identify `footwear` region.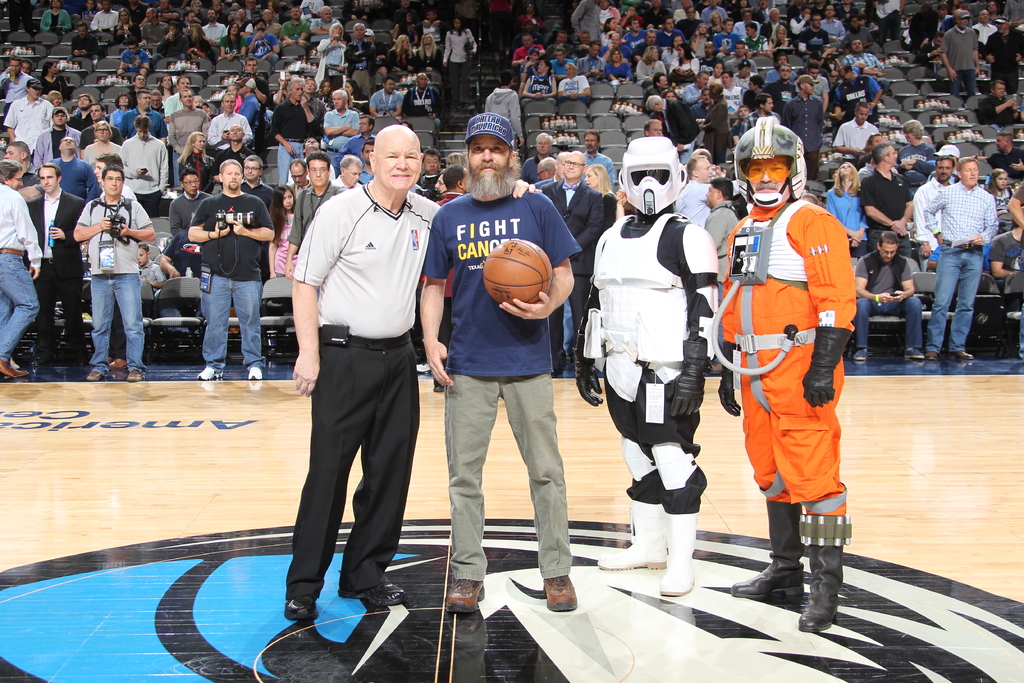
Region: pyautogui.locateOnScreen(0, 361, 29, 375).
